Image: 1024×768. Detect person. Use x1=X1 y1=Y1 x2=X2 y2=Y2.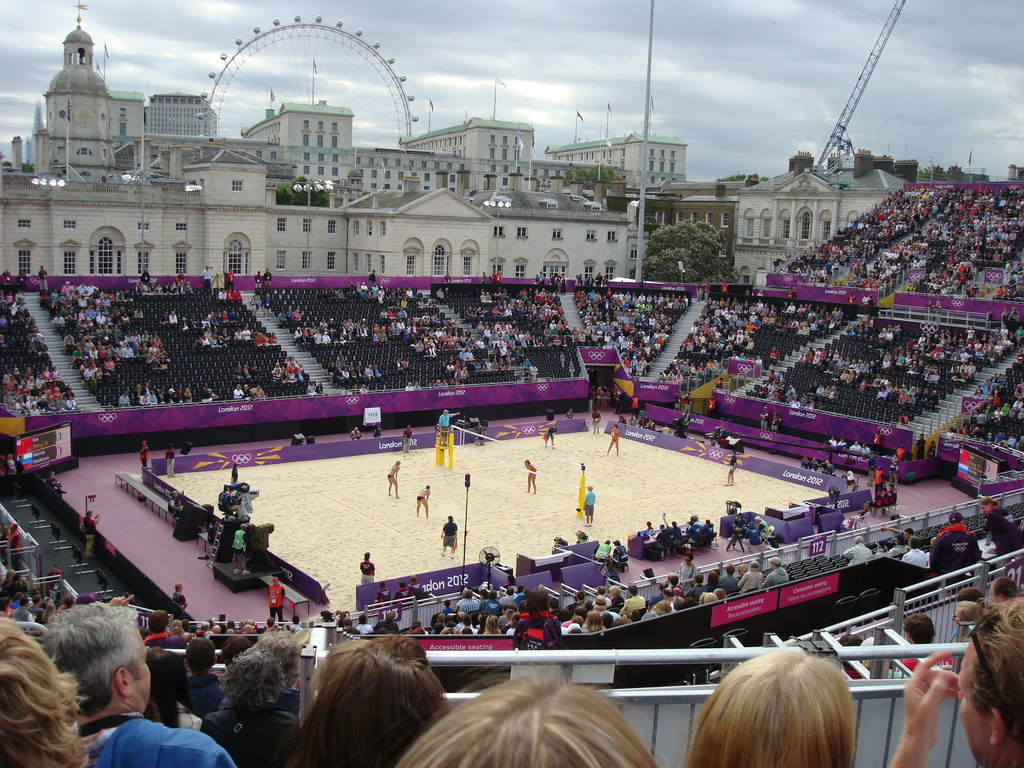
x1=858 y1=378 x2=867 y2=390.
